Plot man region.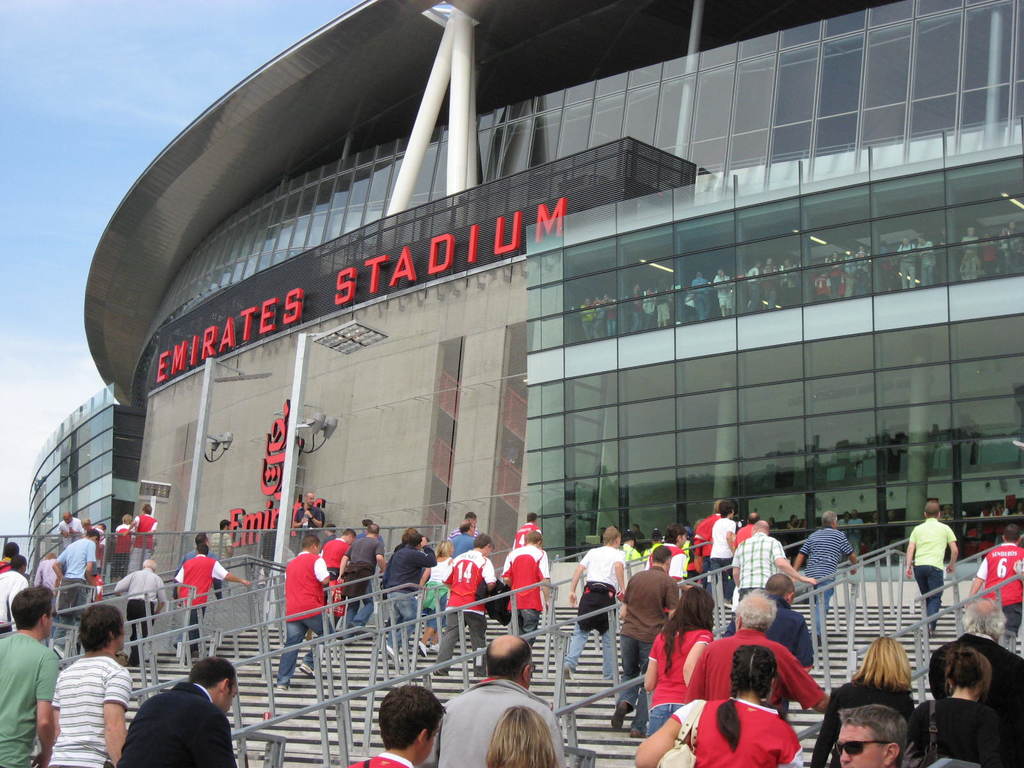
Plotted at 684,587,828,702.
